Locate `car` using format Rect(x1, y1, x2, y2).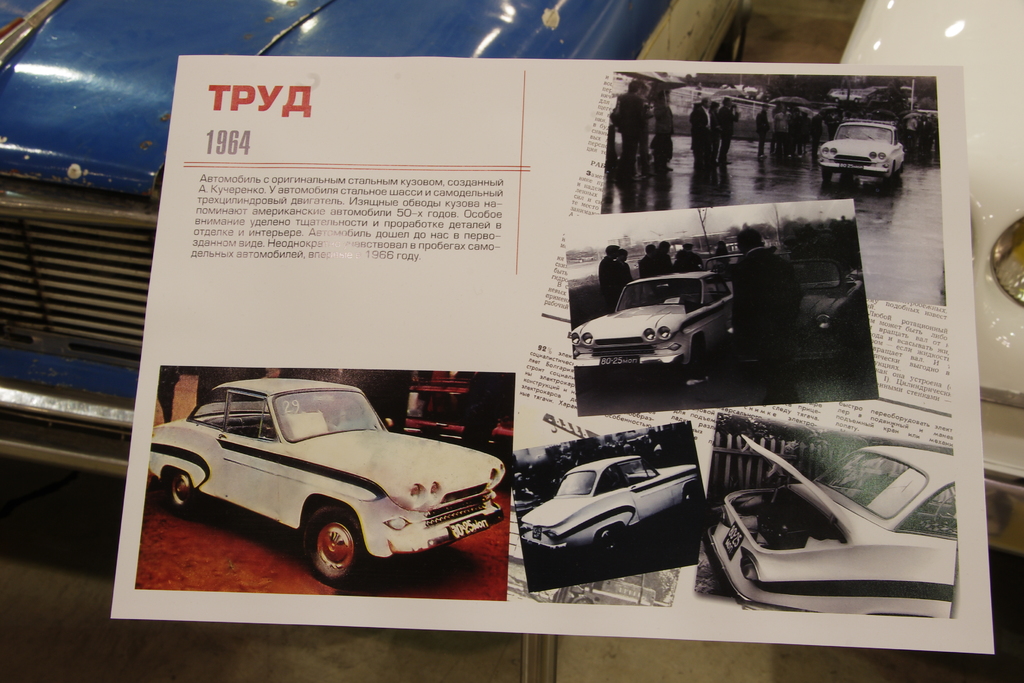
Rect(144, 373, 515, 585).
